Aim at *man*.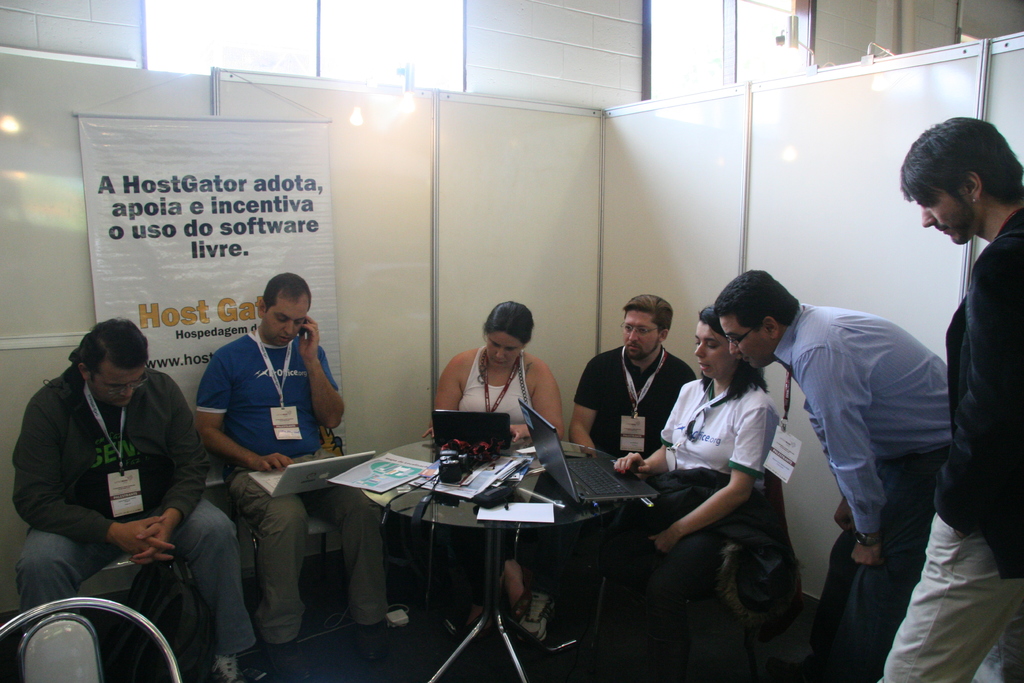
Aimed at region(9, 316, 250, 682).
